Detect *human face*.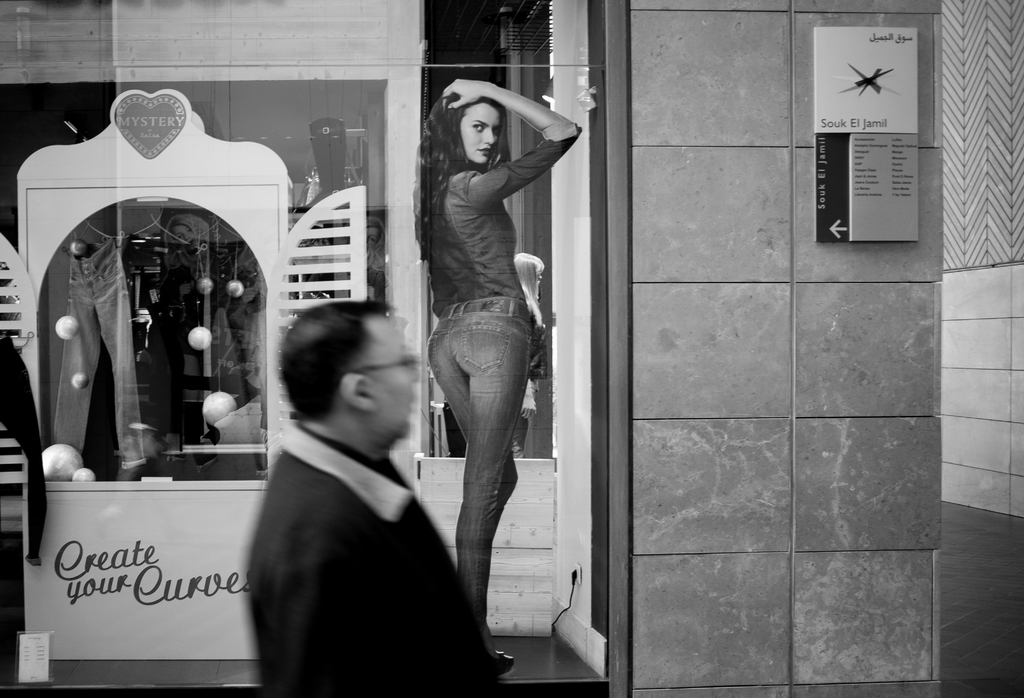
Detected at l=372, t=317, r=420, b=437.
